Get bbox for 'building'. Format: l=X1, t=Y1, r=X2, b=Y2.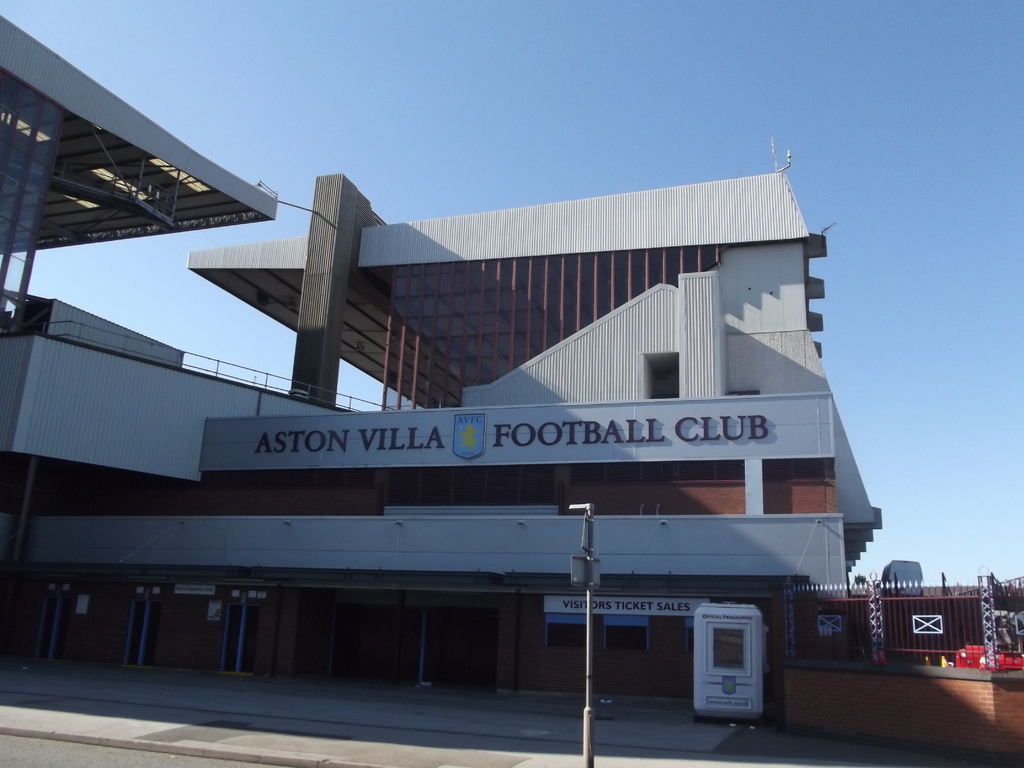
l=14, t=171, r=885, b=714.
